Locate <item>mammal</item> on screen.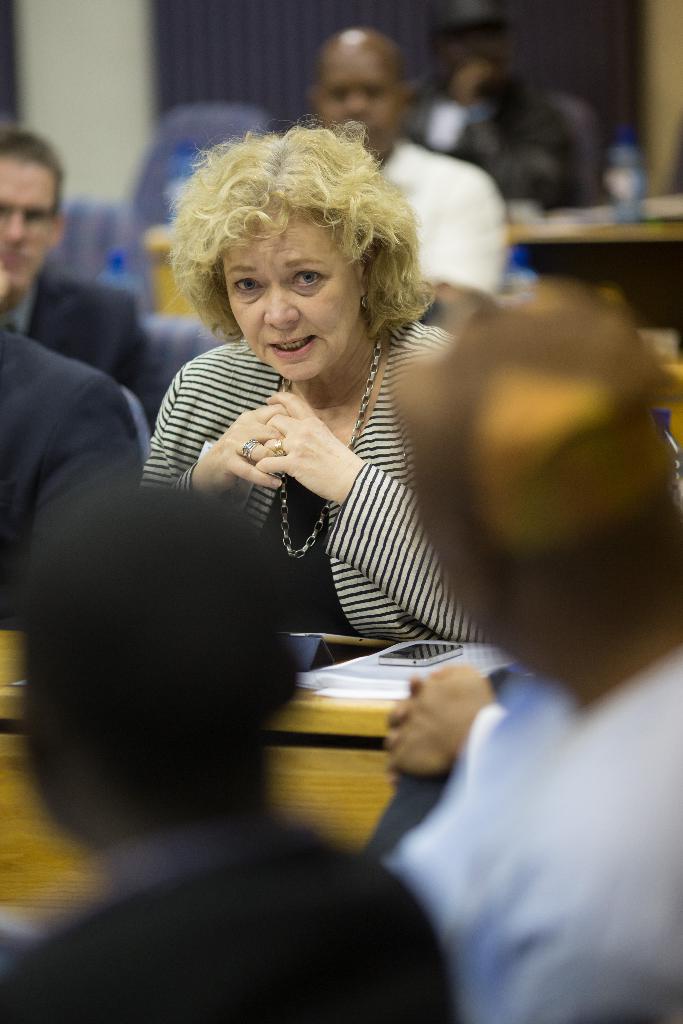
On screen at {"x1": 295, "y1": 28, "x2": 516, "y2": 298}.
